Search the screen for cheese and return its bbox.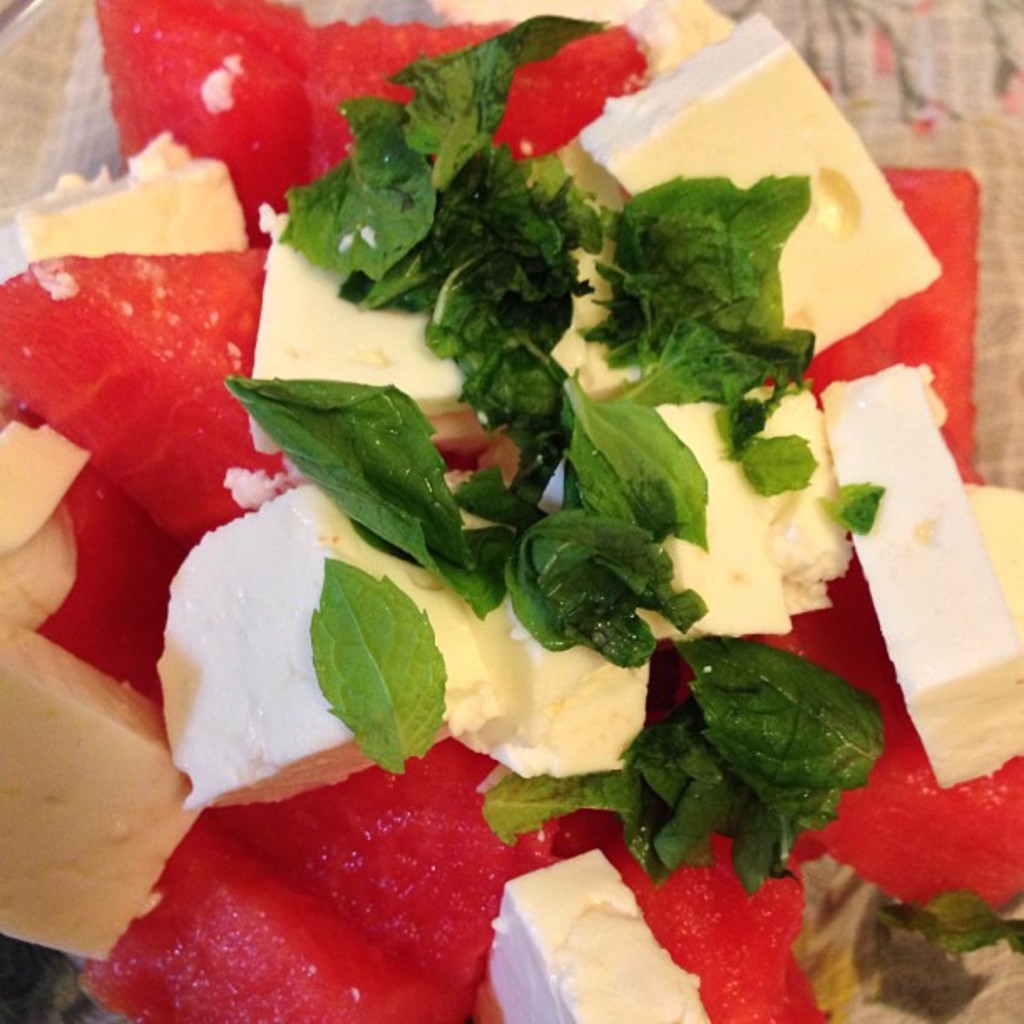
Found: region(577, 7, 947, 363).
